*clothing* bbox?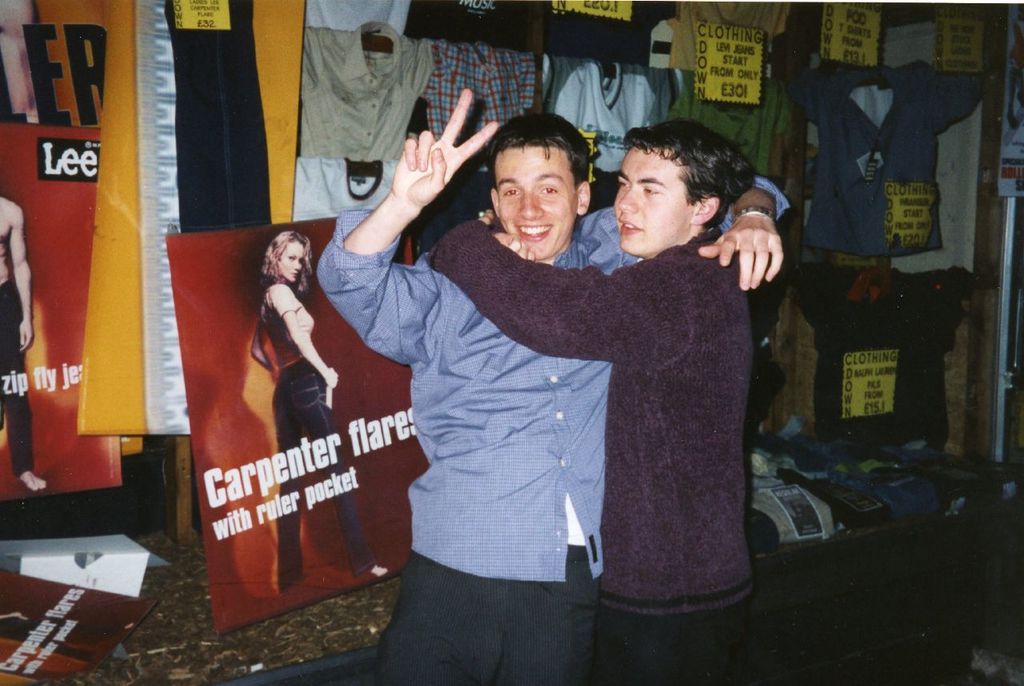
314 175 786 685
